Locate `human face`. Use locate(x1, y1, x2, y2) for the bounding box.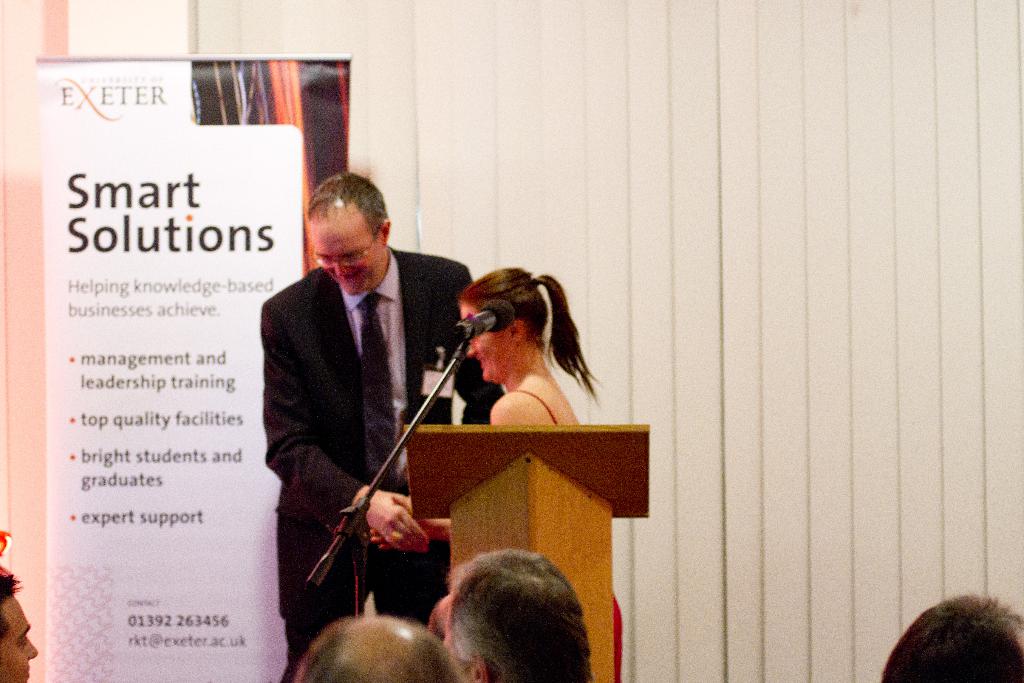
locate(0, 594, 39, 682).
